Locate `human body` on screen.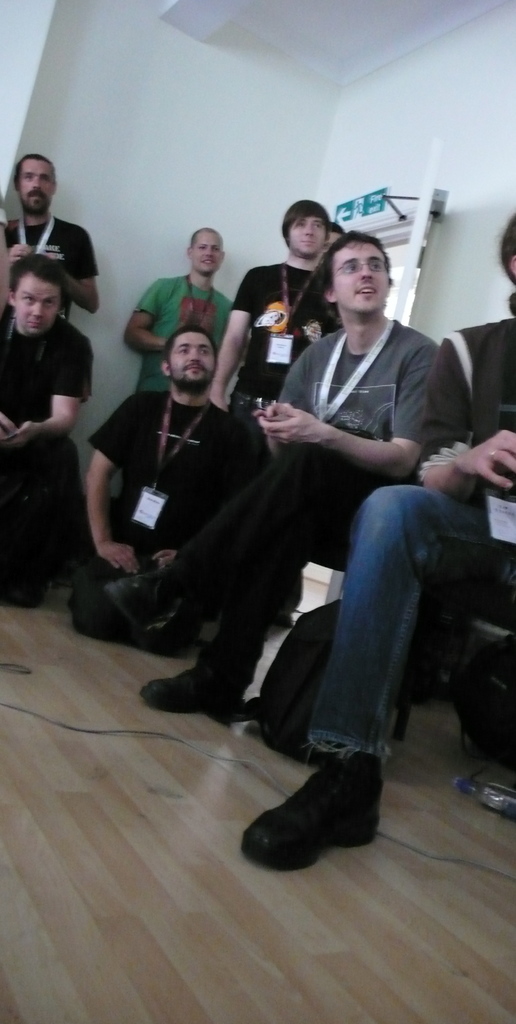
On screen at x1=103 y1=231 x2=442 y2=711.
